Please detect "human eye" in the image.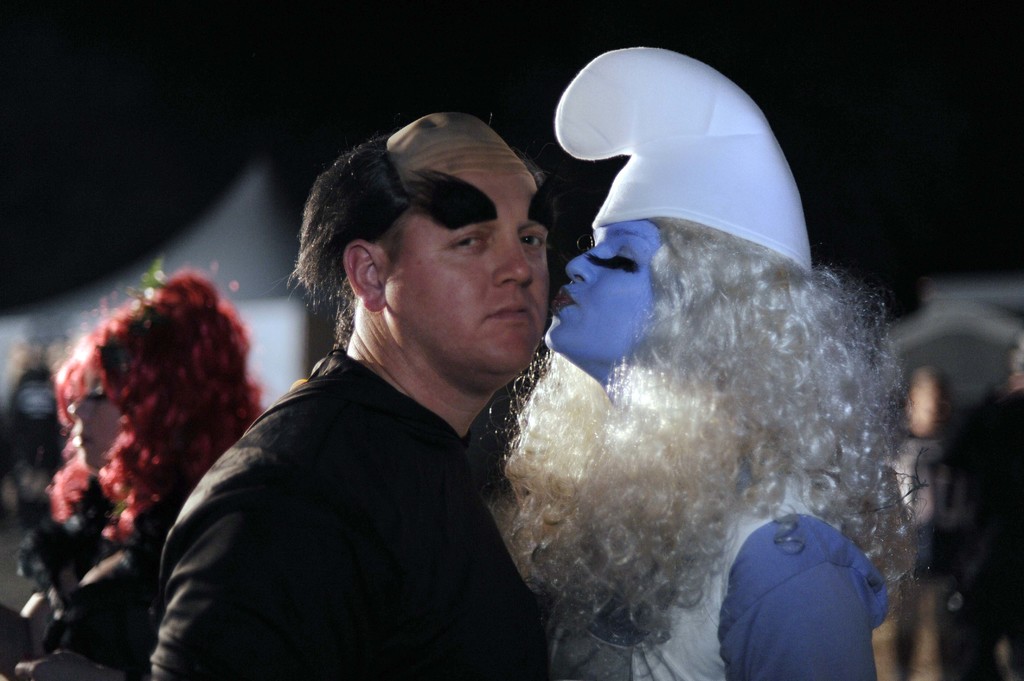
{"left": 517, "top": 227, "right": 548, "bottom": 250}.
